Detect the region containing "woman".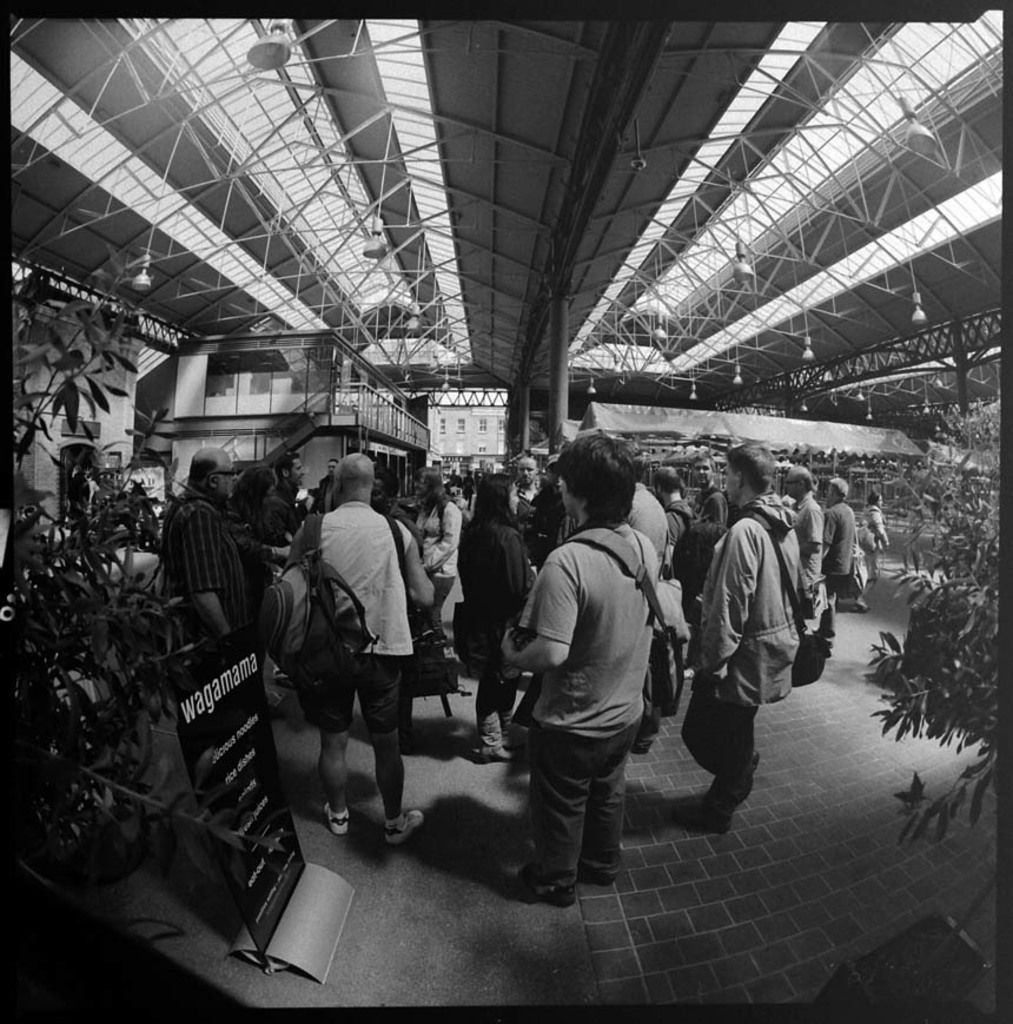
(861,494,893,612).
